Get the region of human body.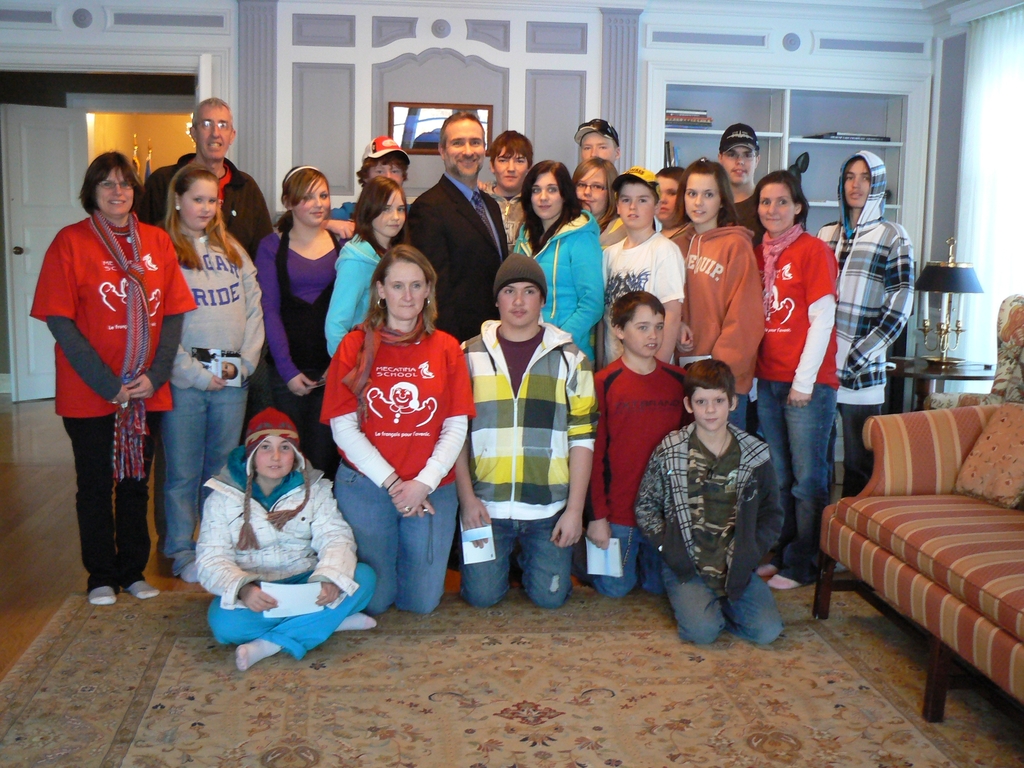
box=[33, 129, 171, 641].
